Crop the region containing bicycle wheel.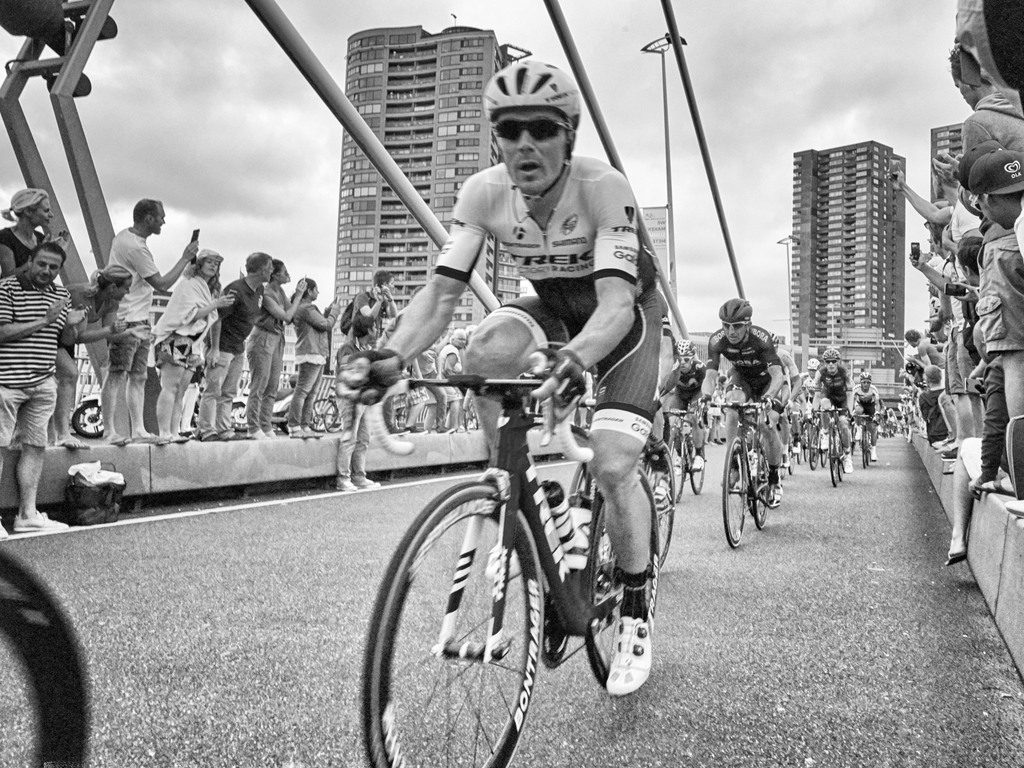
Crop region: 563/467/617/572.
